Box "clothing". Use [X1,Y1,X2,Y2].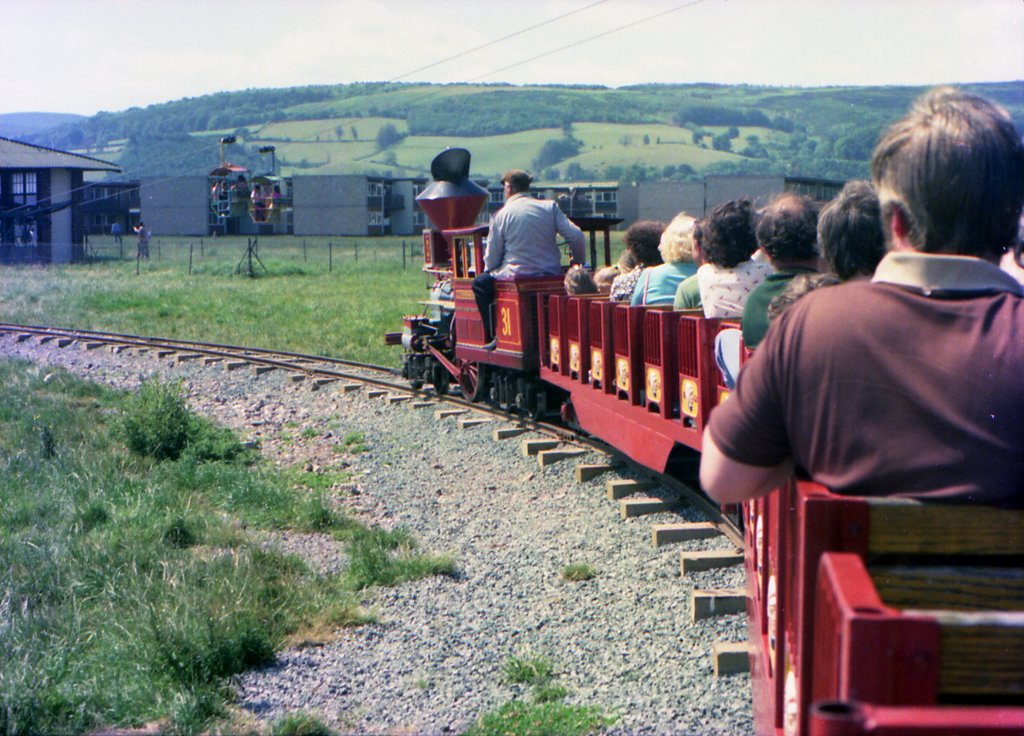
[630,256,707,307].
